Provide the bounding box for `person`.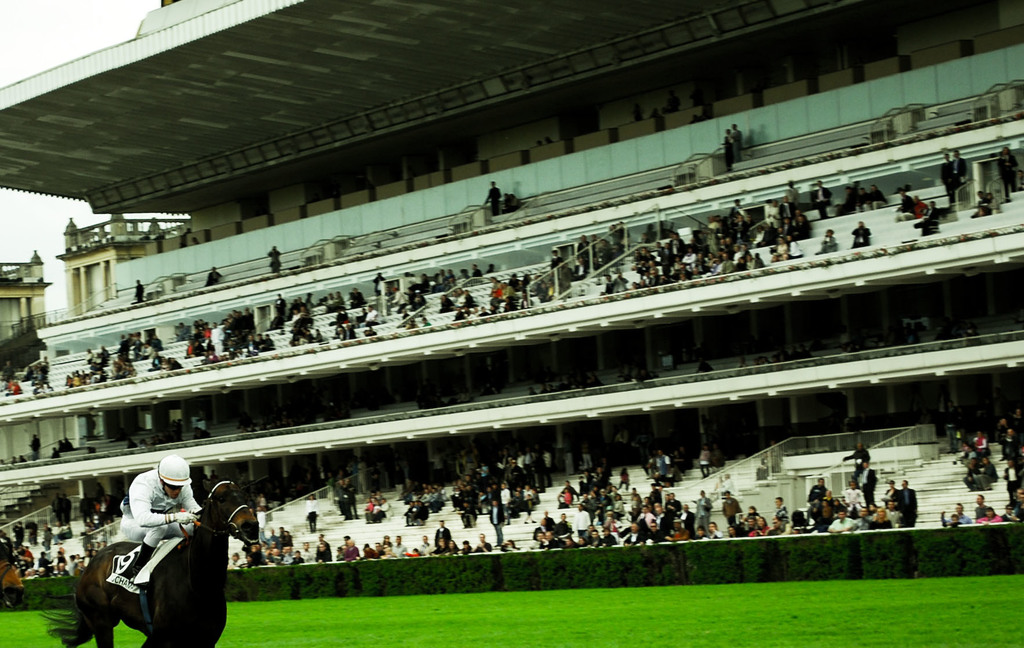
box=[107, 469, 182, 586].
